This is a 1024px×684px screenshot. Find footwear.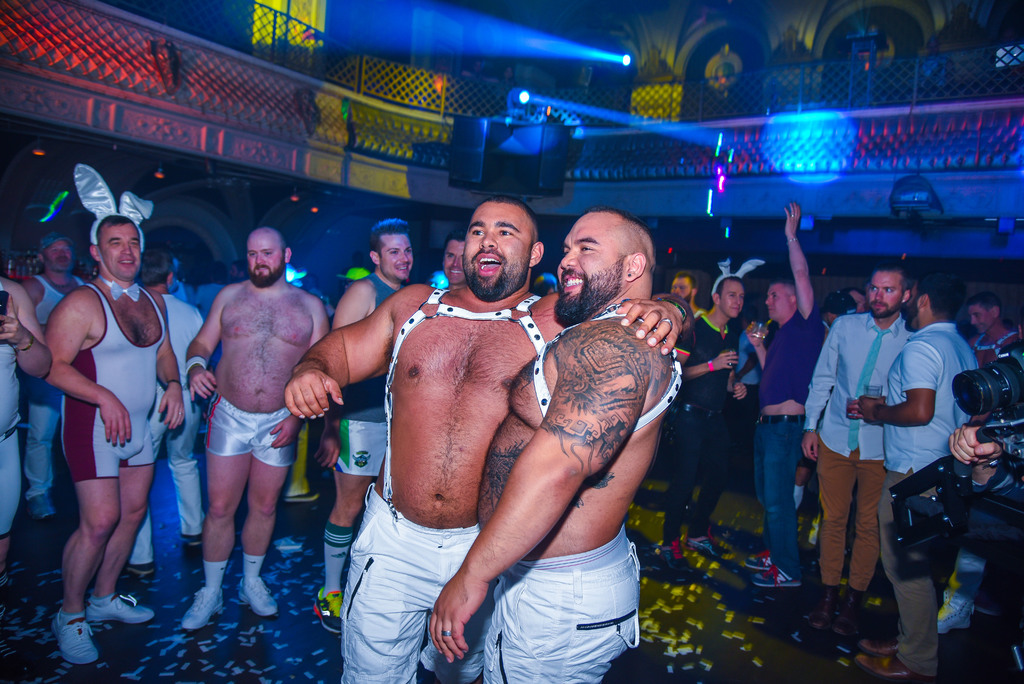
Bounding box: rect(241, 575, 281, 617).
